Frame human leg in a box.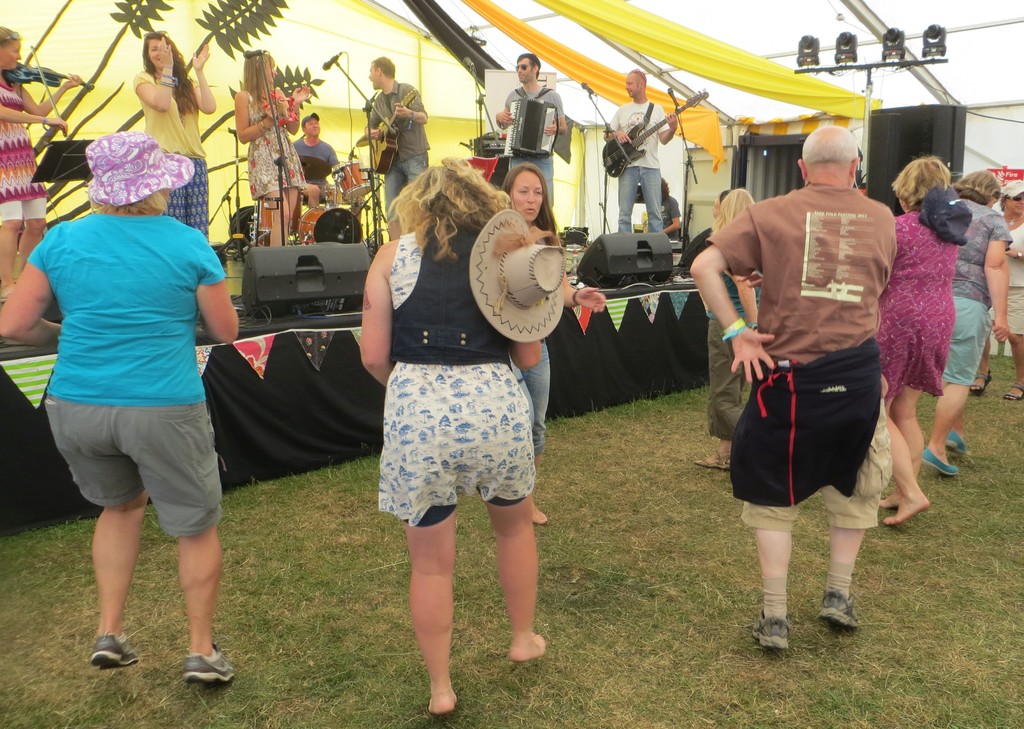
272:186:287:245.
